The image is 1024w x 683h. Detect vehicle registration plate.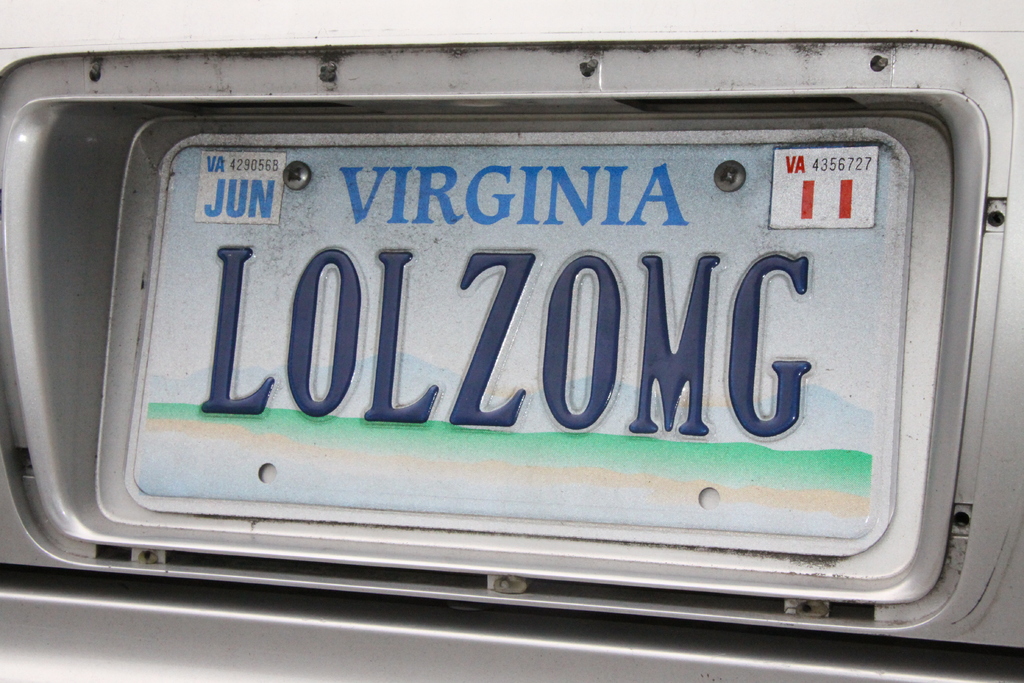
Detection: 122:142:918:559.
